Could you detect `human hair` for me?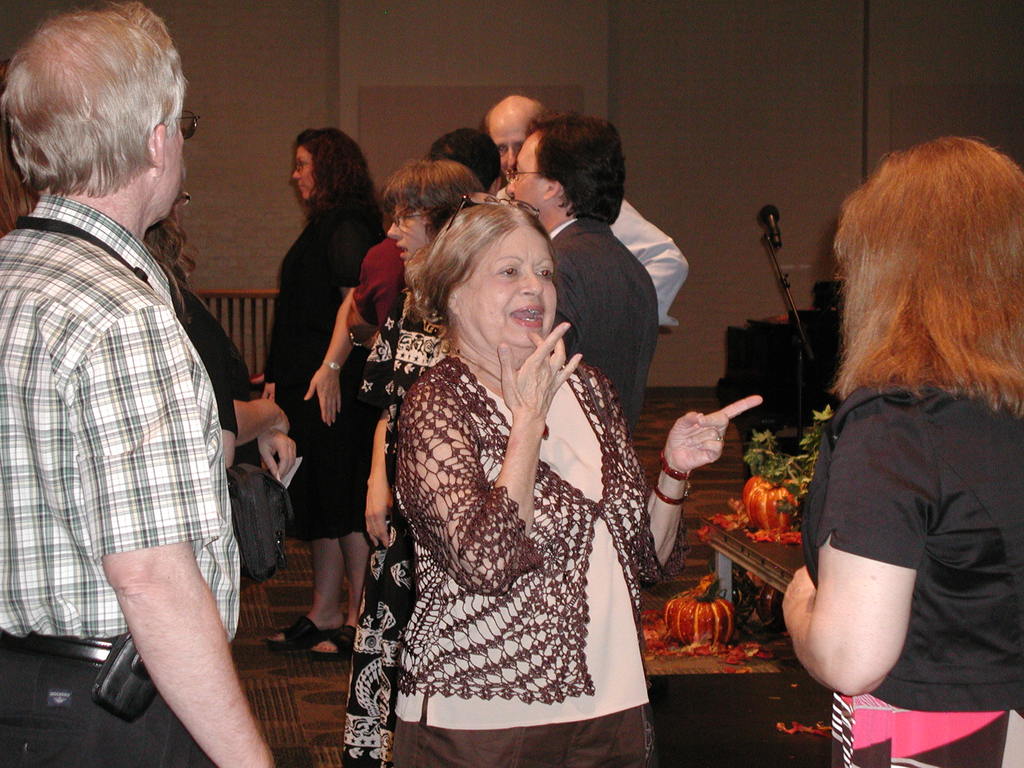
Detection result: locate(378, 159, 492, 236).
